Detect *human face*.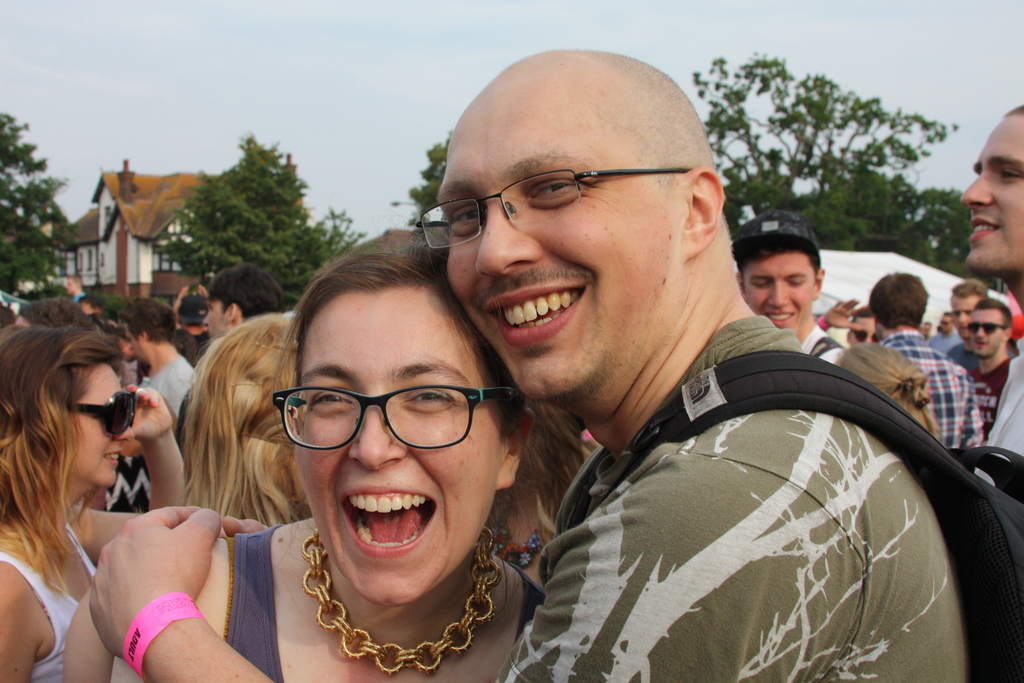
Detected at locate(438, 111, 654, 388).
